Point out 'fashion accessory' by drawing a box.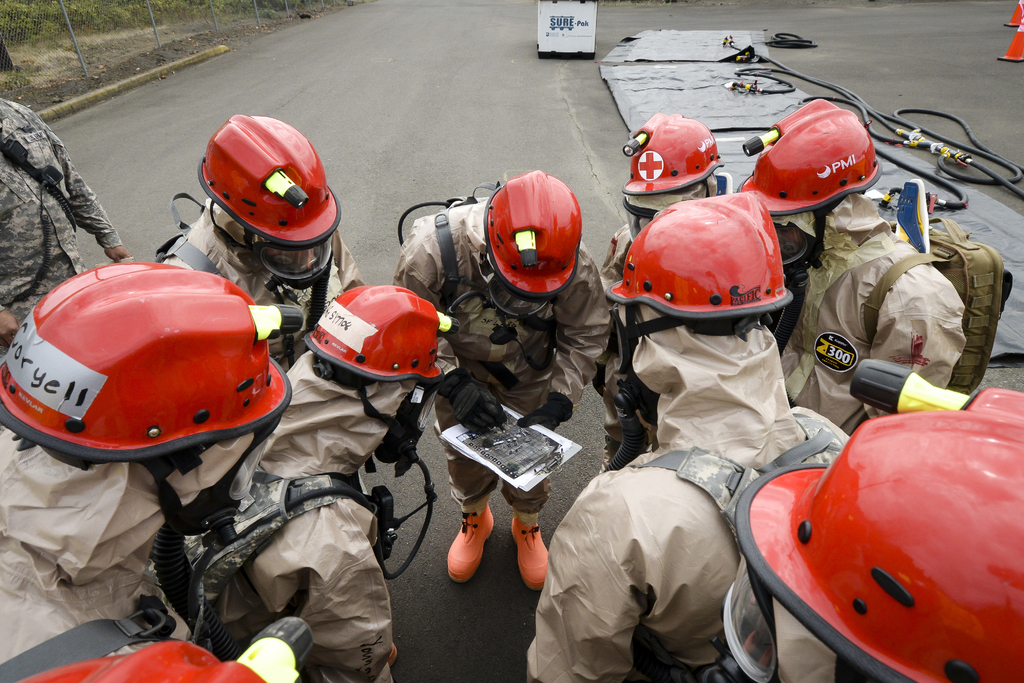
(445, 502, 497, 585).
